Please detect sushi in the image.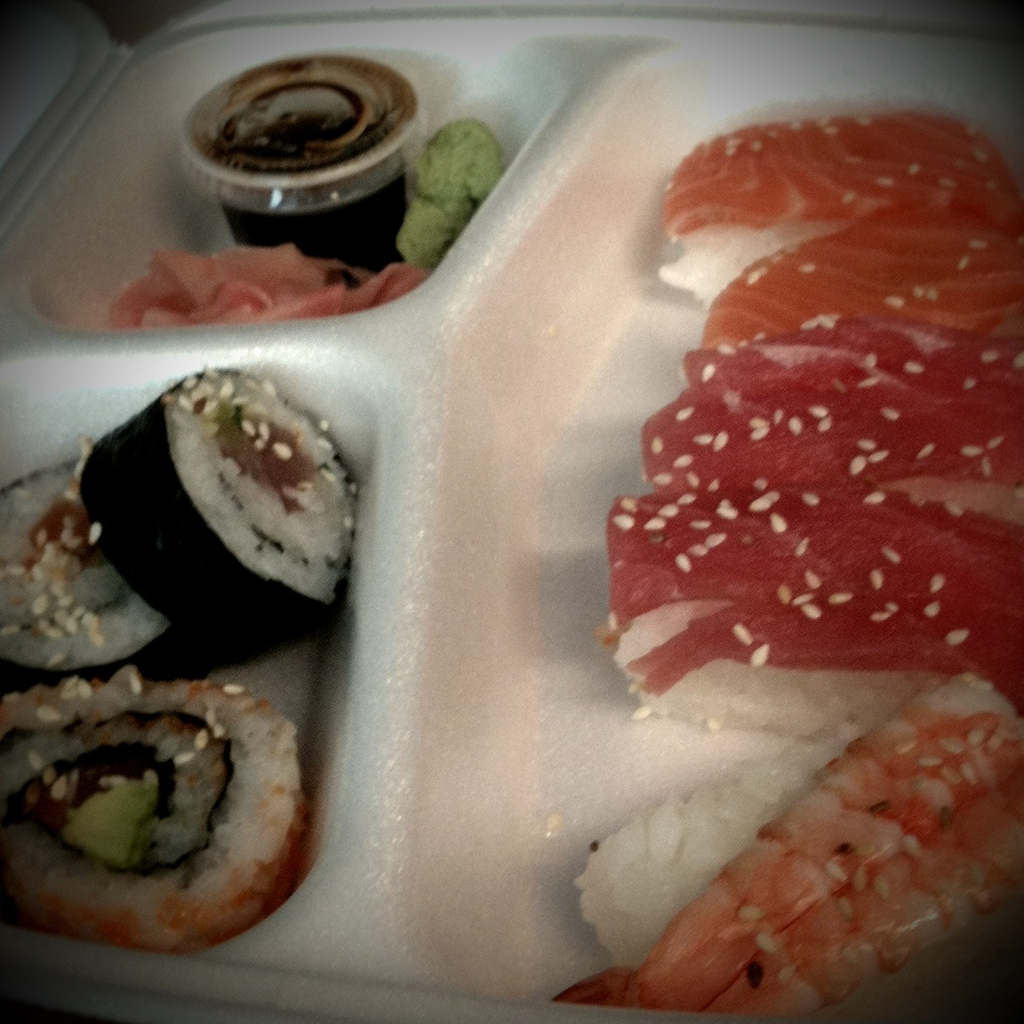
crop(84, 370, 352, 637).
